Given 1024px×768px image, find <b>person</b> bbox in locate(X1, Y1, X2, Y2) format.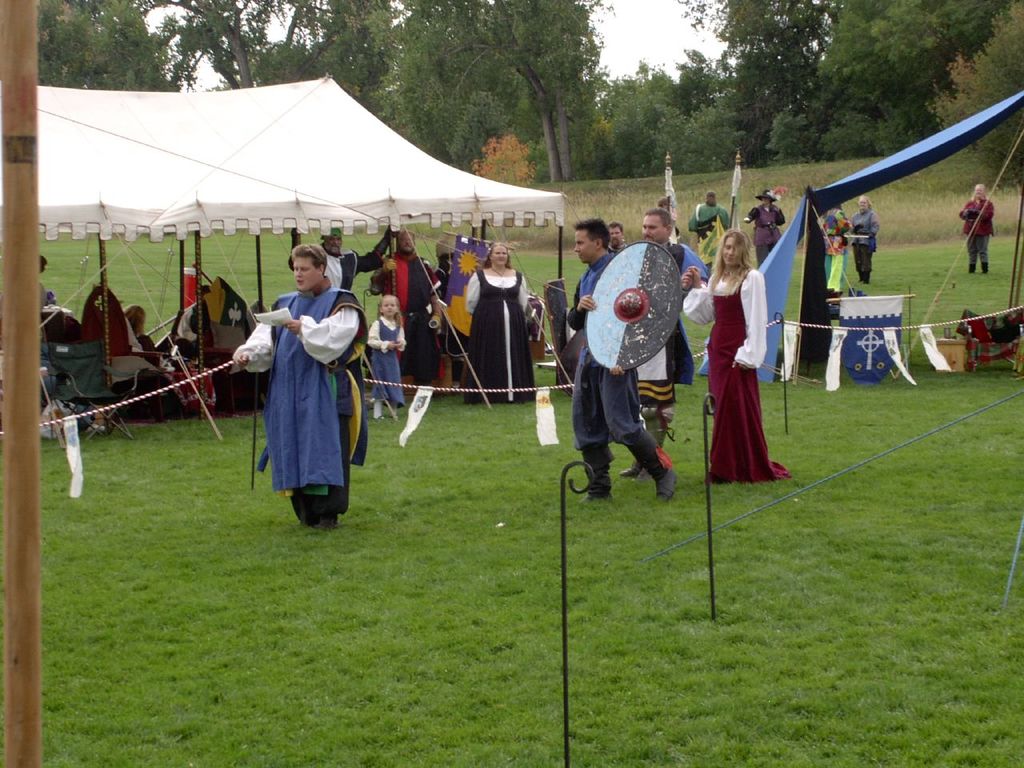
locate(121, 301, 162, 377).
